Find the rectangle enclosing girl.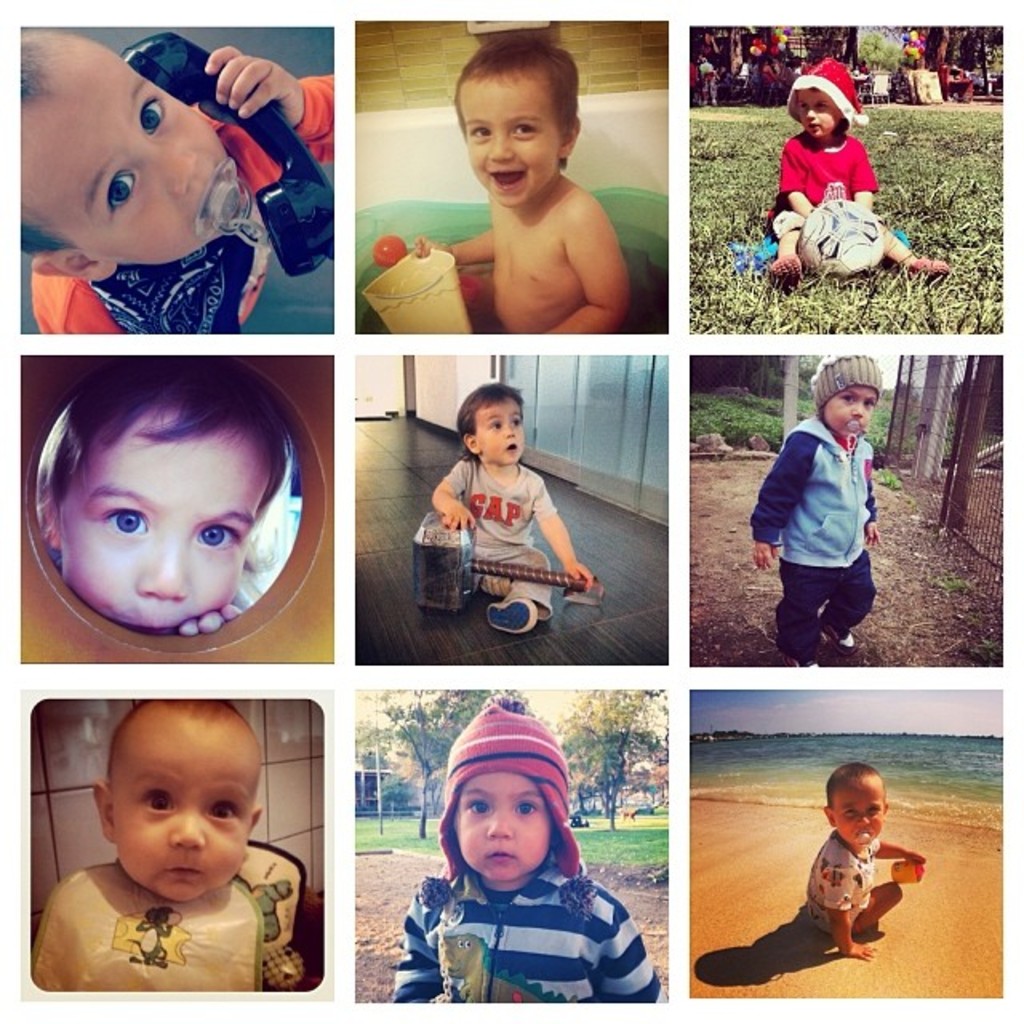
(x1=758, y1=48, x2=954, y2=278).
